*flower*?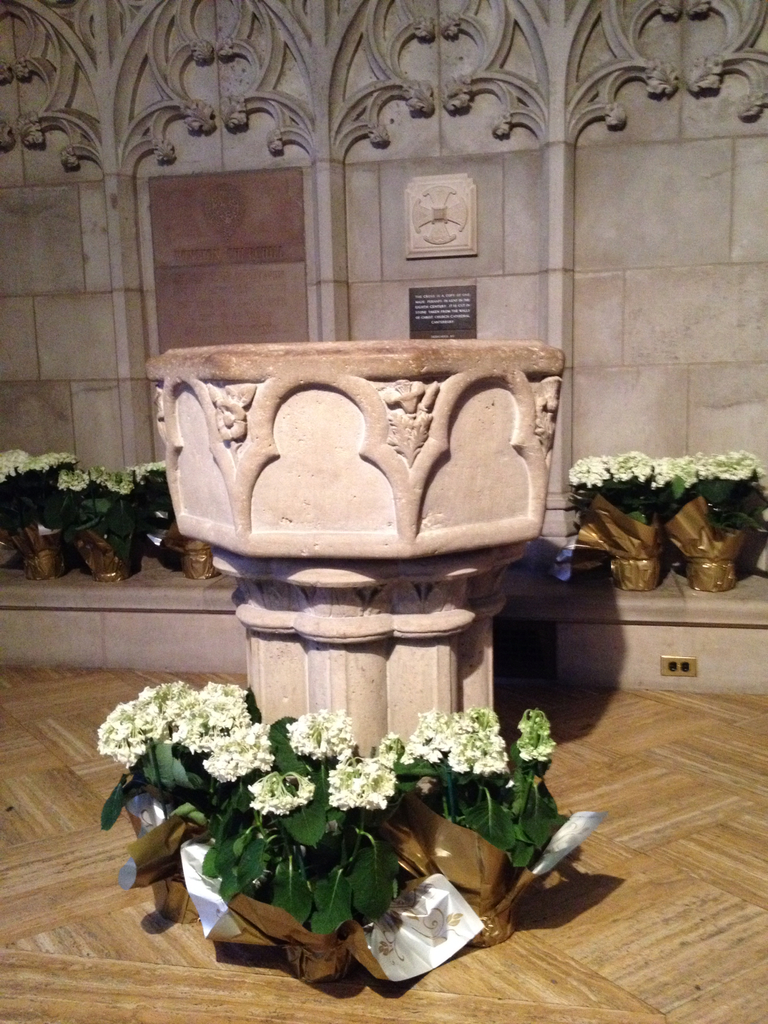
[left=516, top=711, right=555, bottom=767]
